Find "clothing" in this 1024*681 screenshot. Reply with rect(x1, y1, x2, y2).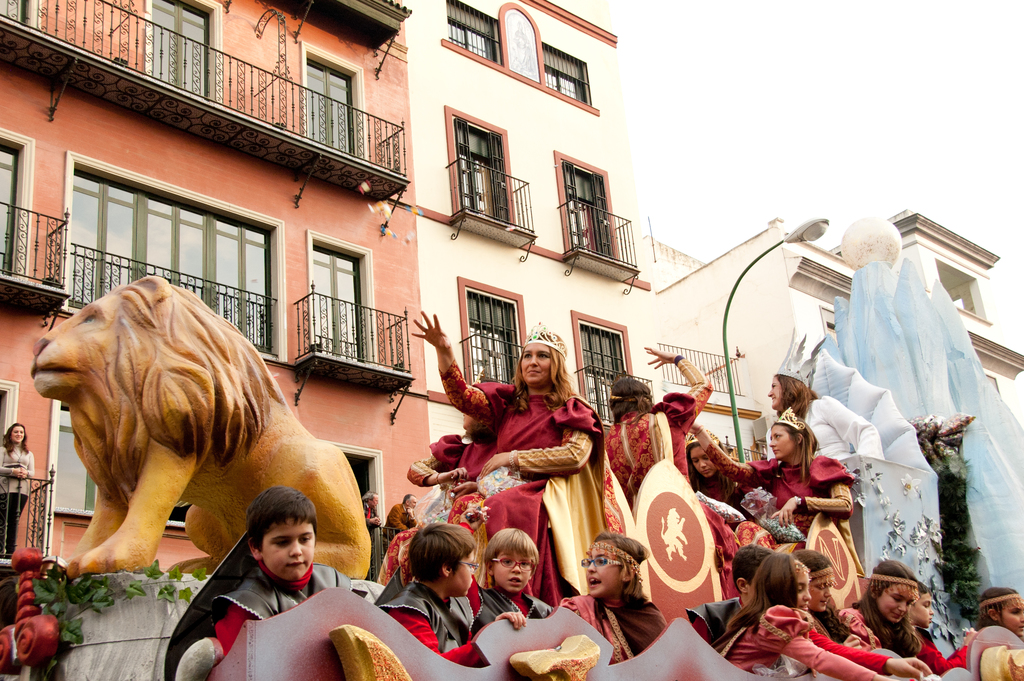
rect(211, 566, 356, 665).
